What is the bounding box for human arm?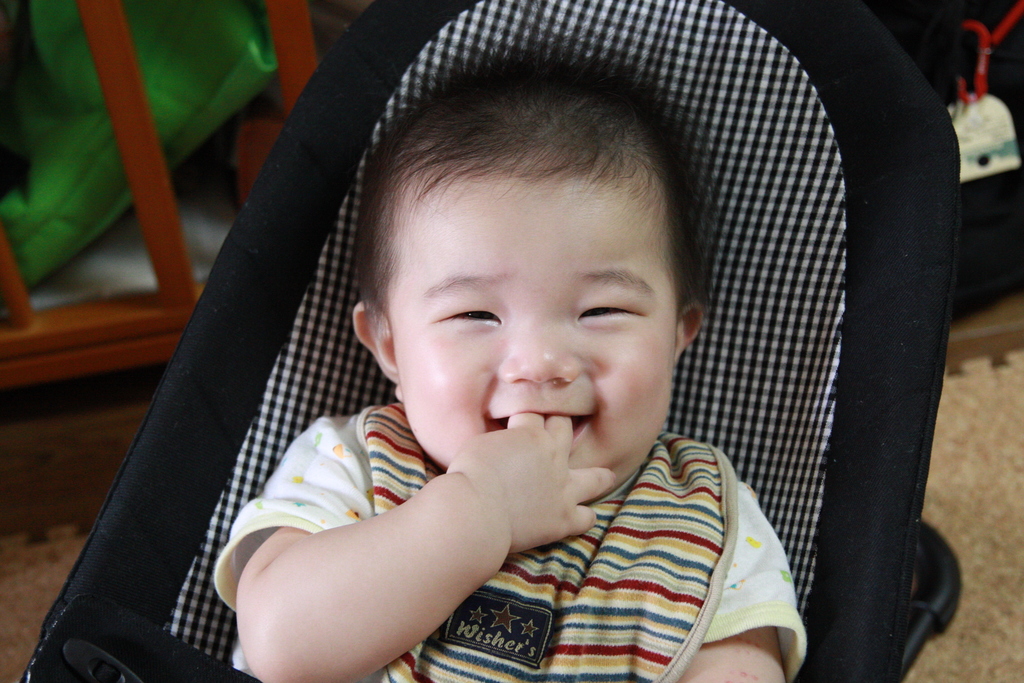
bbox=[602, 456, 818, 672].
